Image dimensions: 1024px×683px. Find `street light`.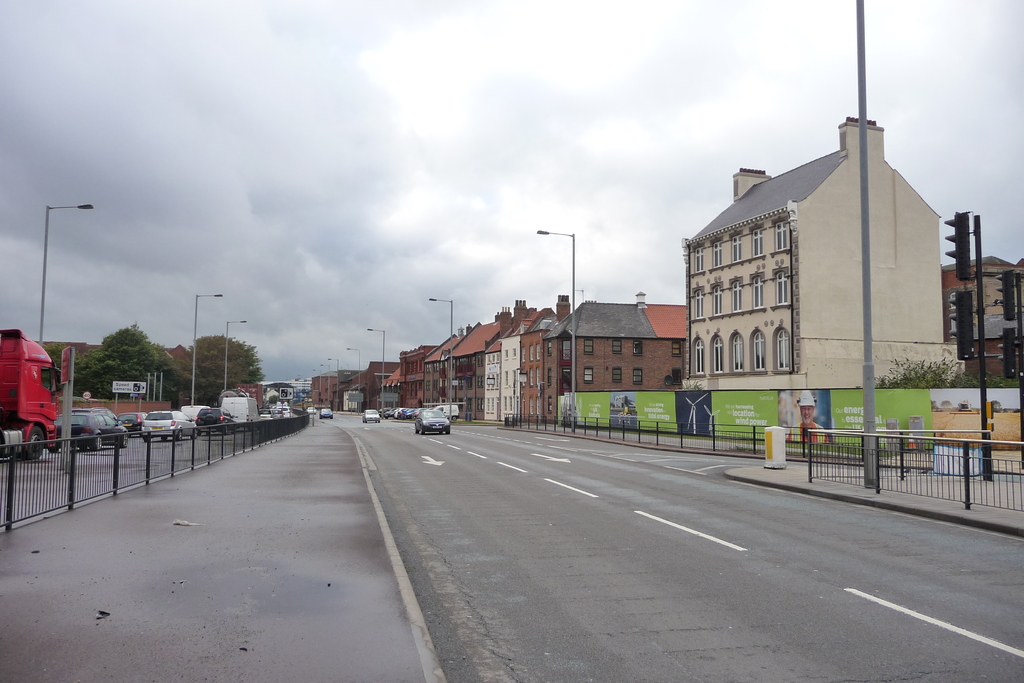
left=312, top=369, right=321, bottom=402.
